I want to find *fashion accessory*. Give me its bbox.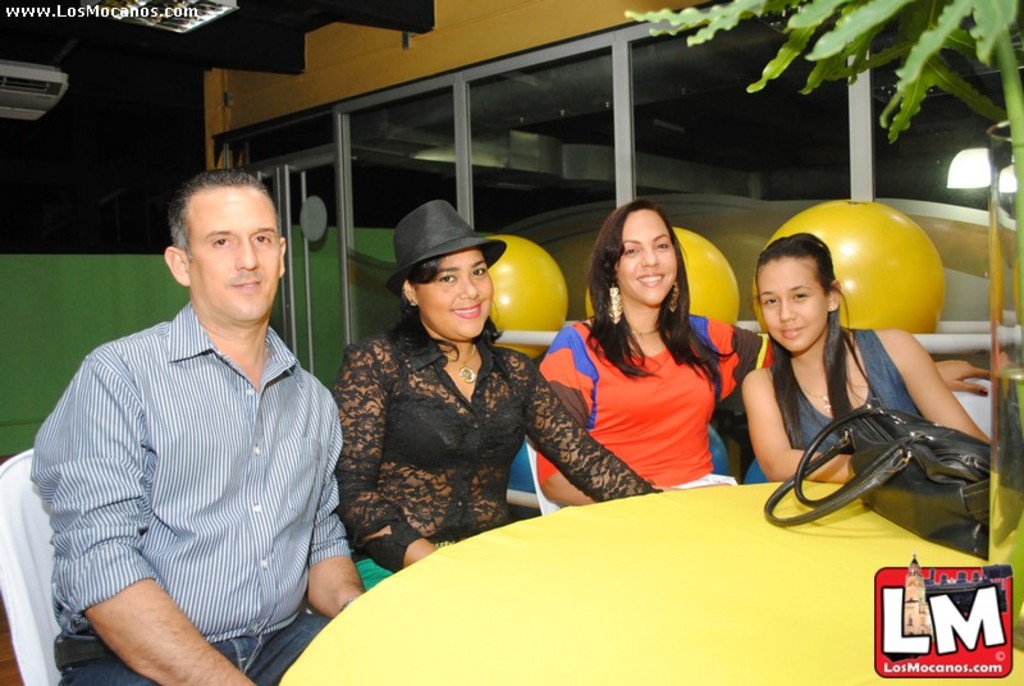
l=429, t=363, r=483, b=390.
